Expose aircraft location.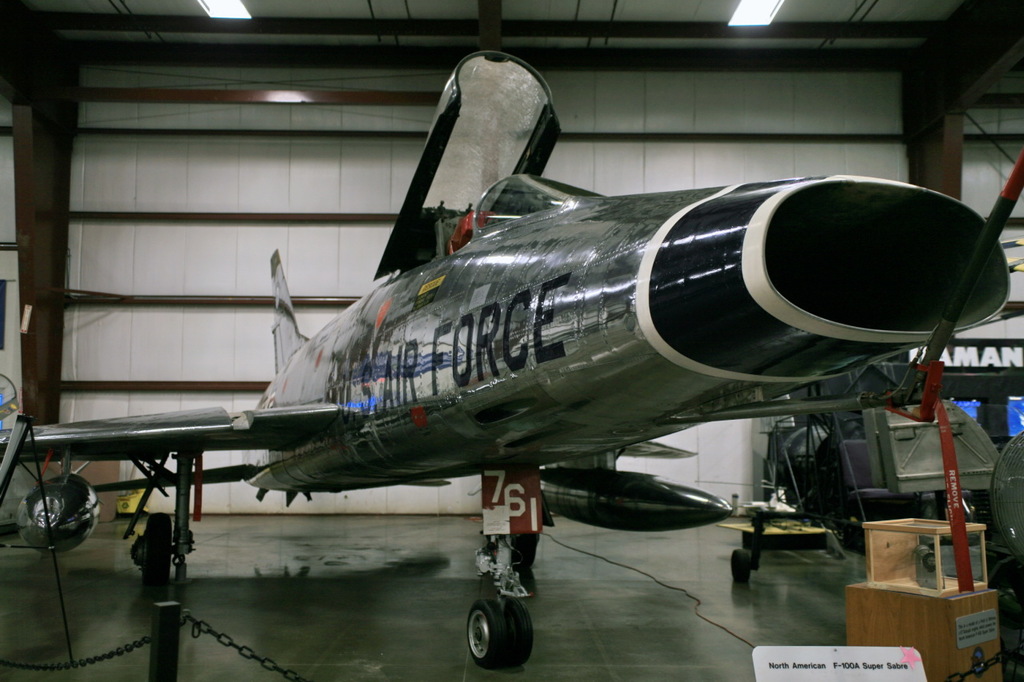
Exposed at (left=10, top=45, right=1008, bottom=653).
